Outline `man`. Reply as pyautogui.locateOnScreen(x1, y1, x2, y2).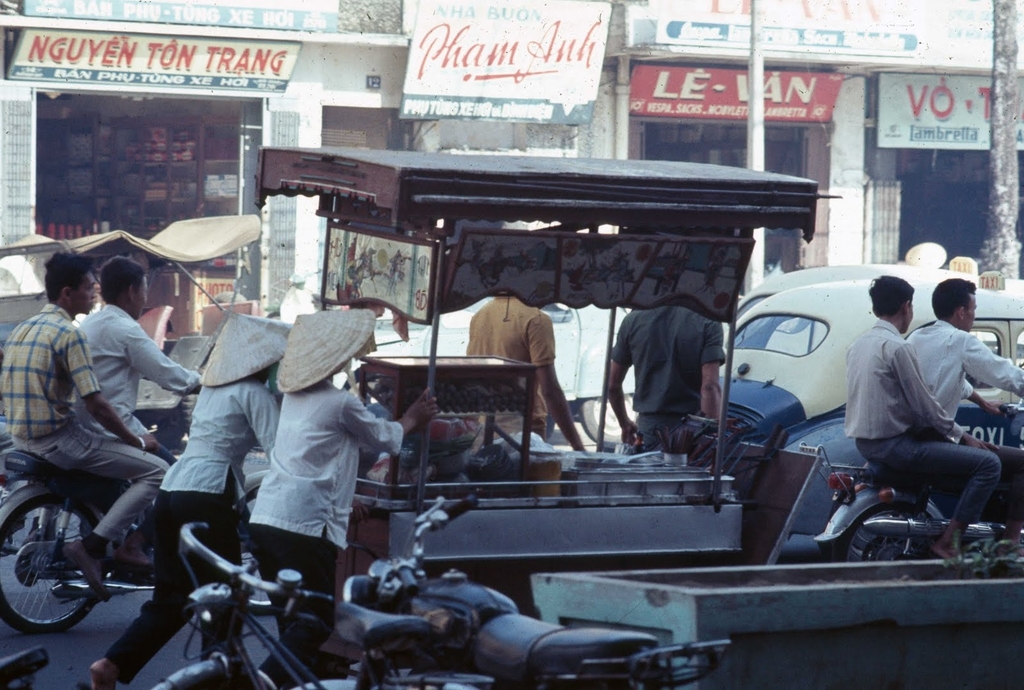
pyautogui.locateOnScreen(459, 277, 588, 450).
